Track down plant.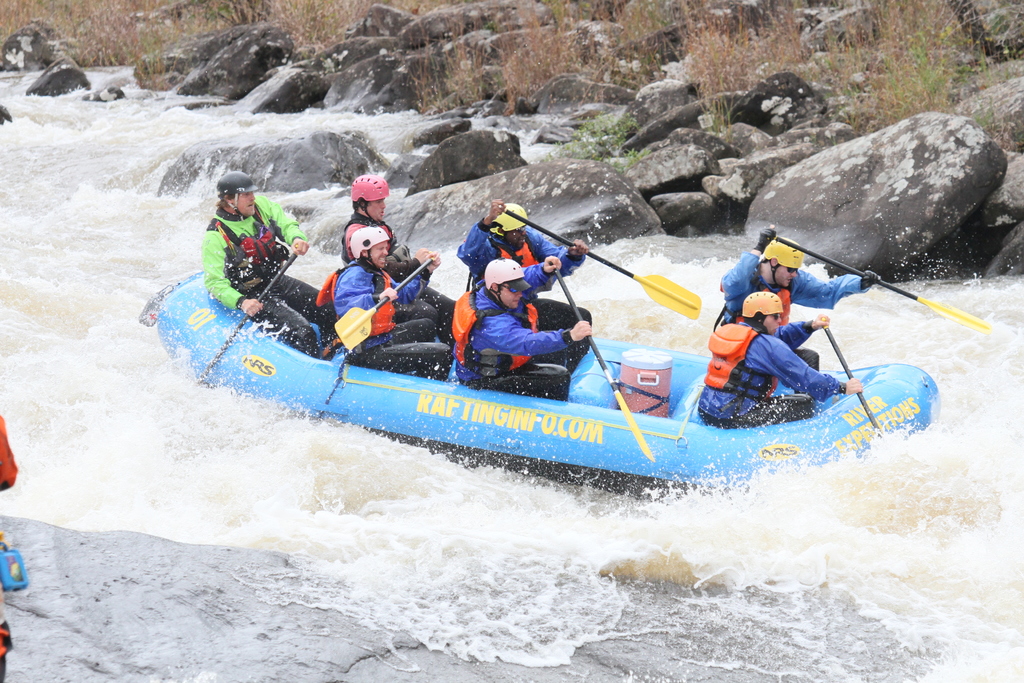
Tracked to locate(664, 13, 765, 150).
